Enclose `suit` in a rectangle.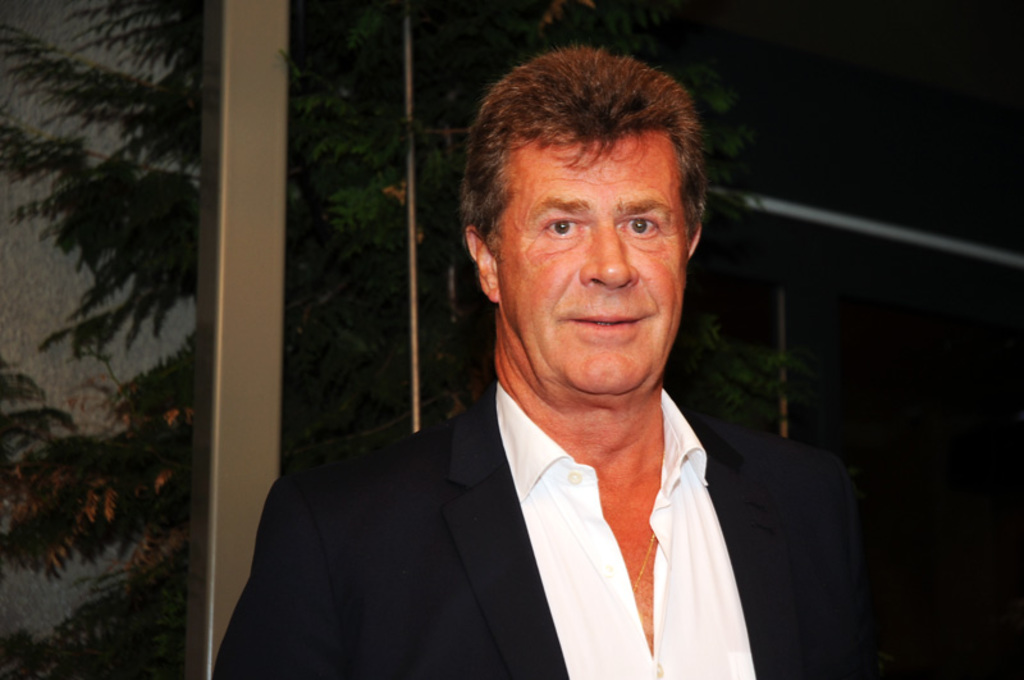
box(230, 316, 879, 665).
